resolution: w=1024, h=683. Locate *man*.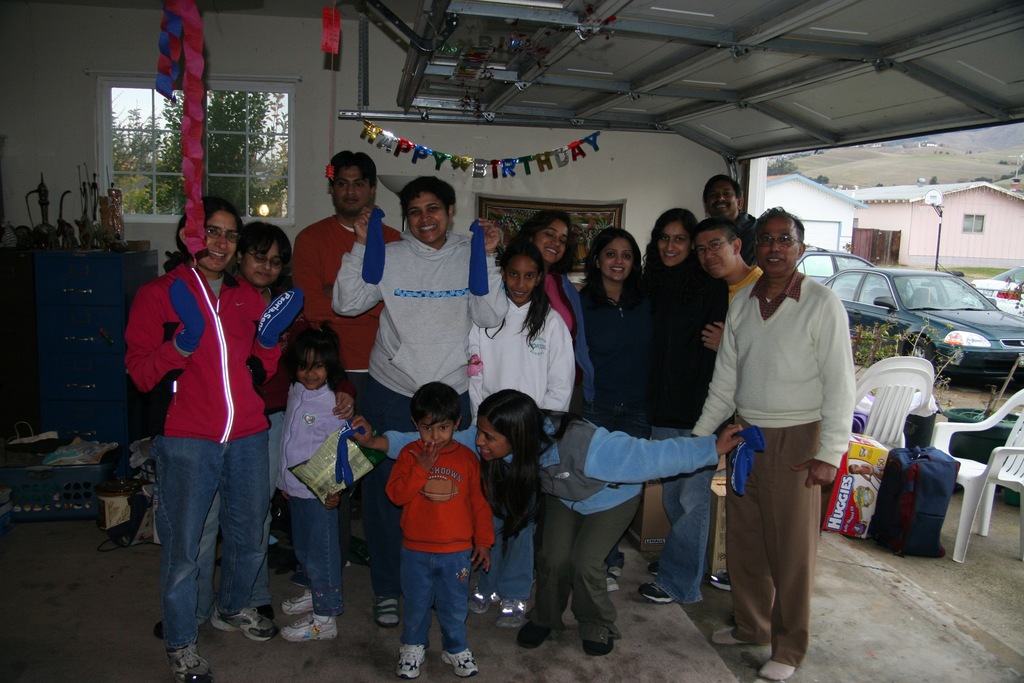
rect(712, 208, 863, 677).
